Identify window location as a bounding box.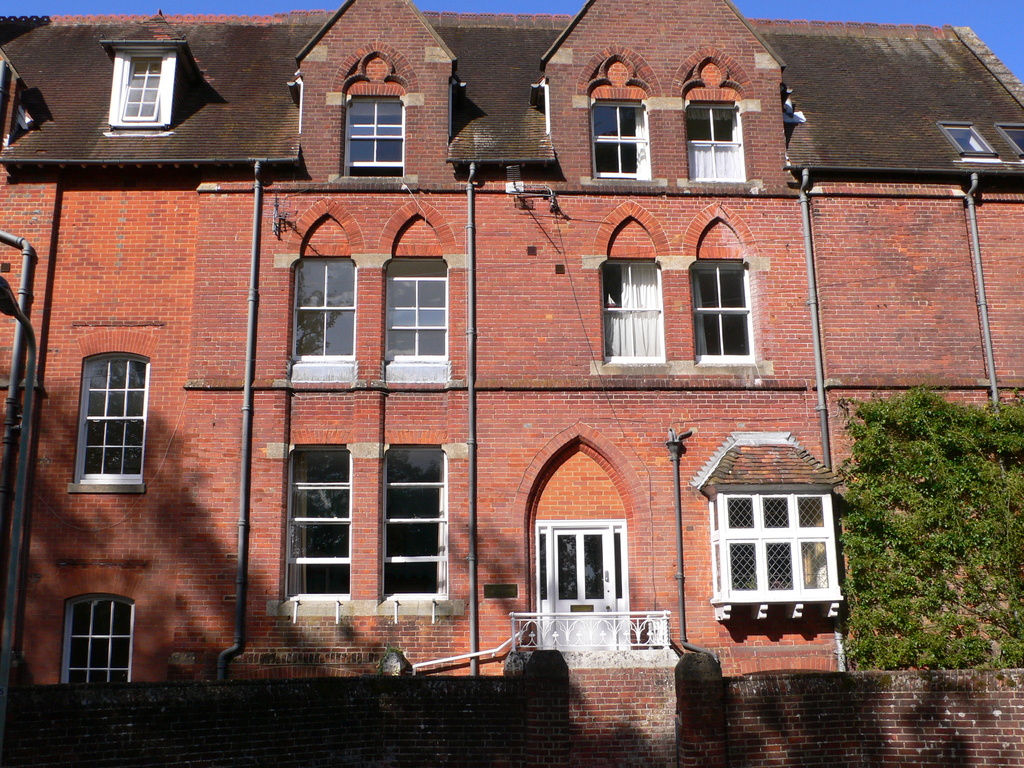
bbox=(534, 521, 546, 605).
